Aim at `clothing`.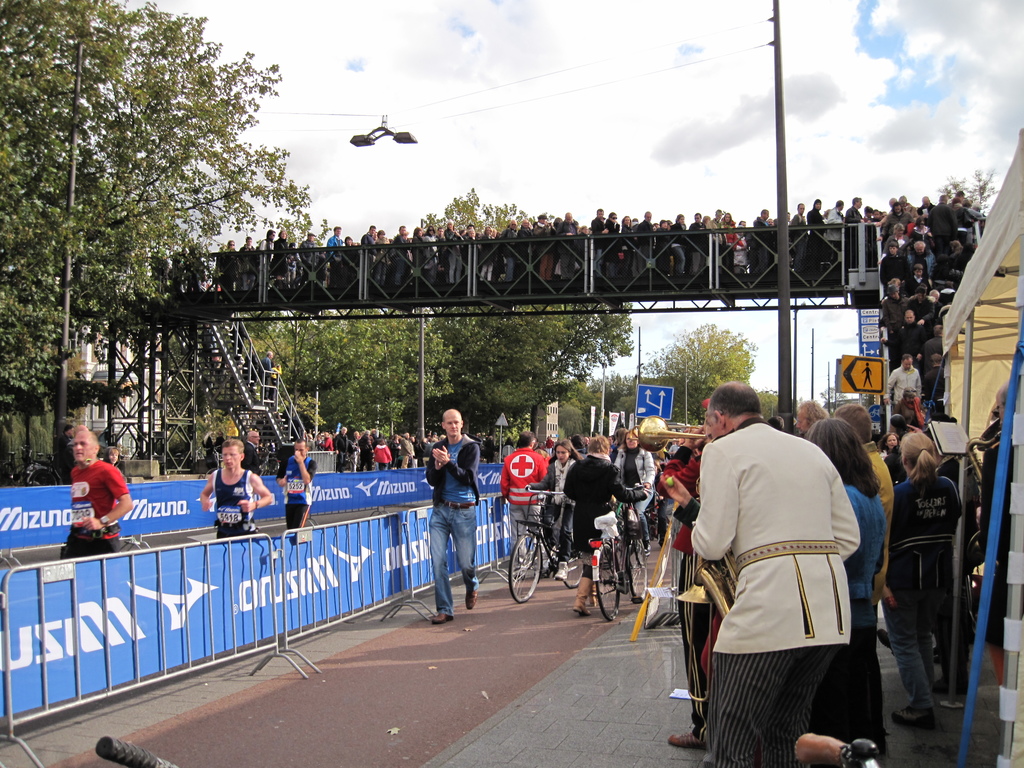
Aimed at [890, 468, 960, 706].
